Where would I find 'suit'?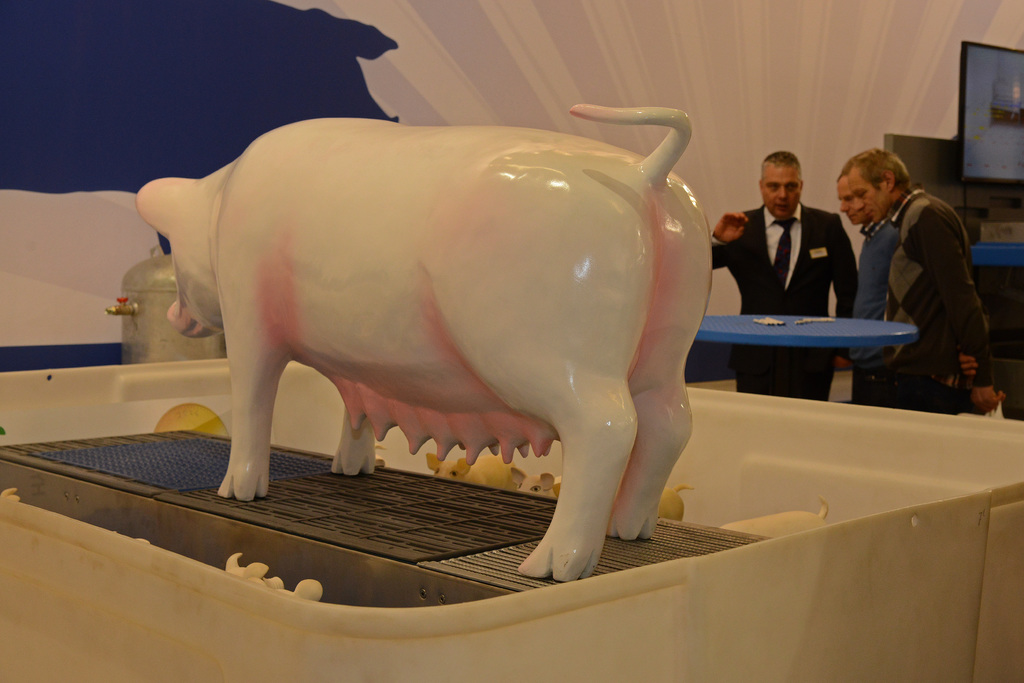
At 710,204,859,402.
